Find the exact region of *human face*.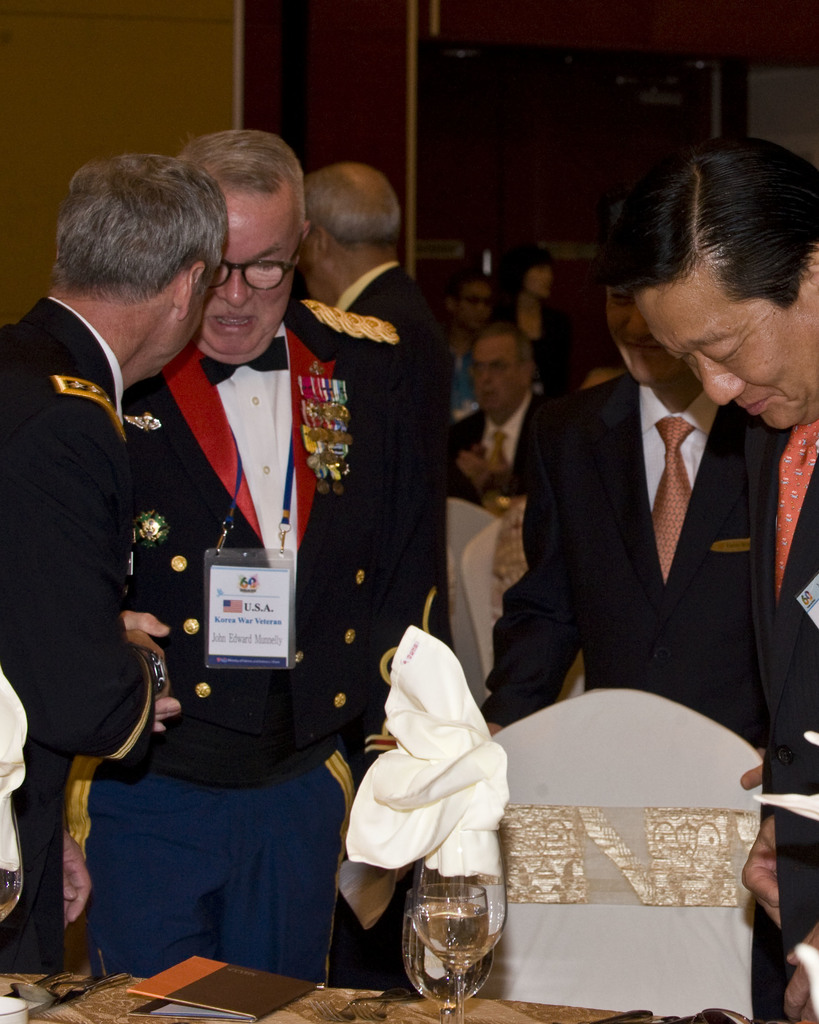
Exact region: <region>200, 199, 293, 367</region>.
